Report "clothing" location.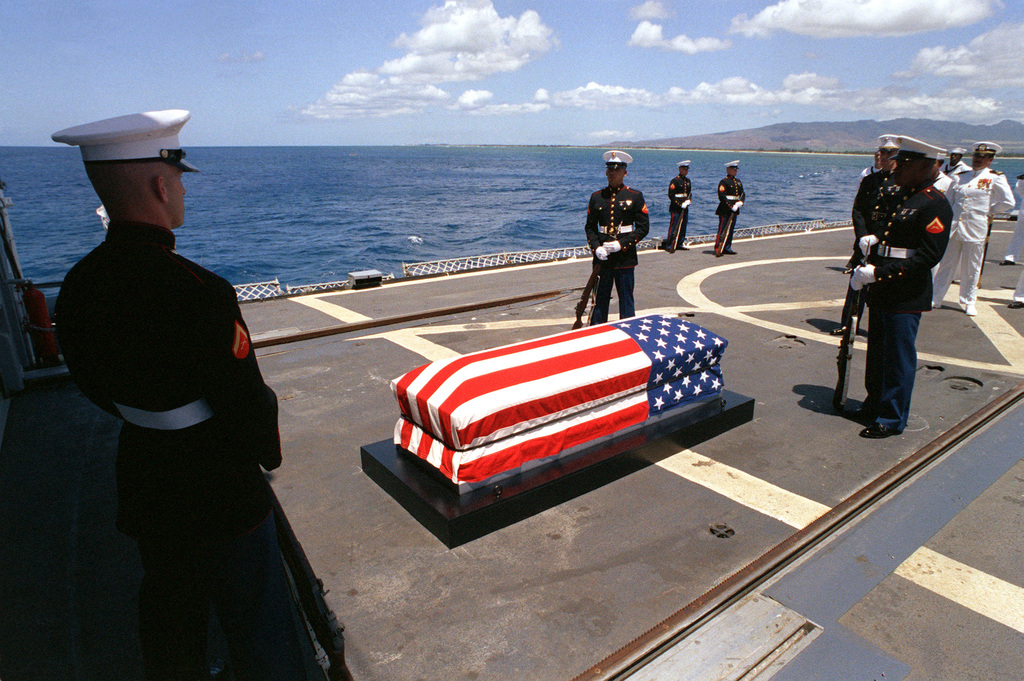
Report: (584, 180, 649, 271).
